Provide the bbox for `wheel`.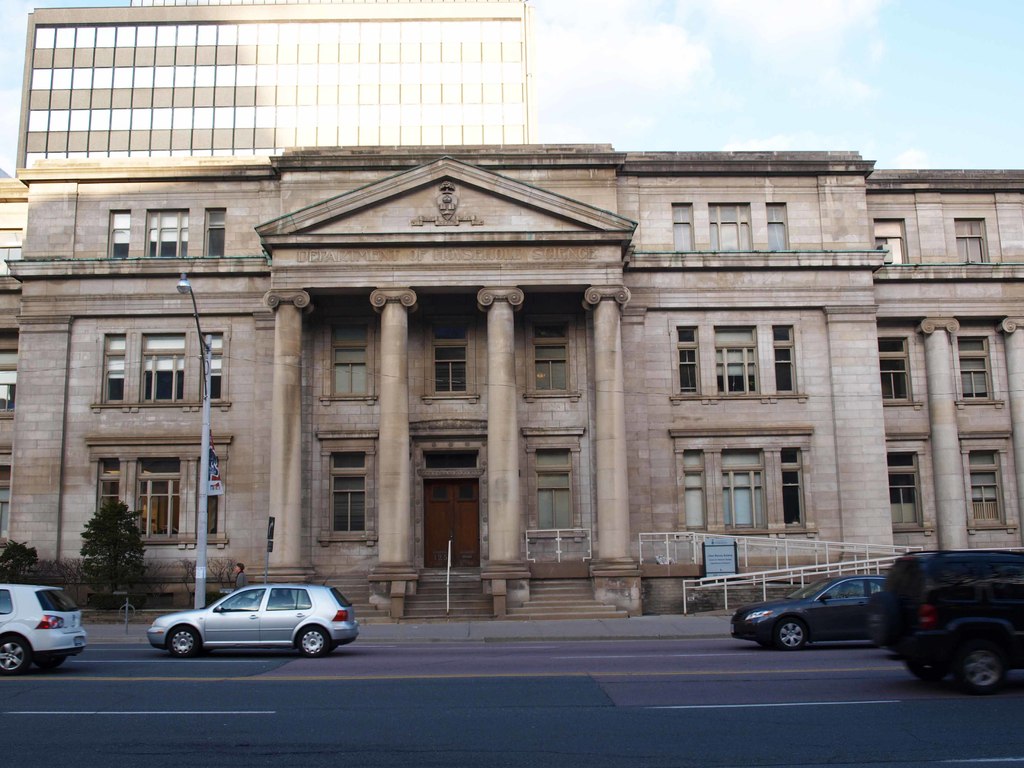
(left=38, top=654, right=67, bottom=667).
